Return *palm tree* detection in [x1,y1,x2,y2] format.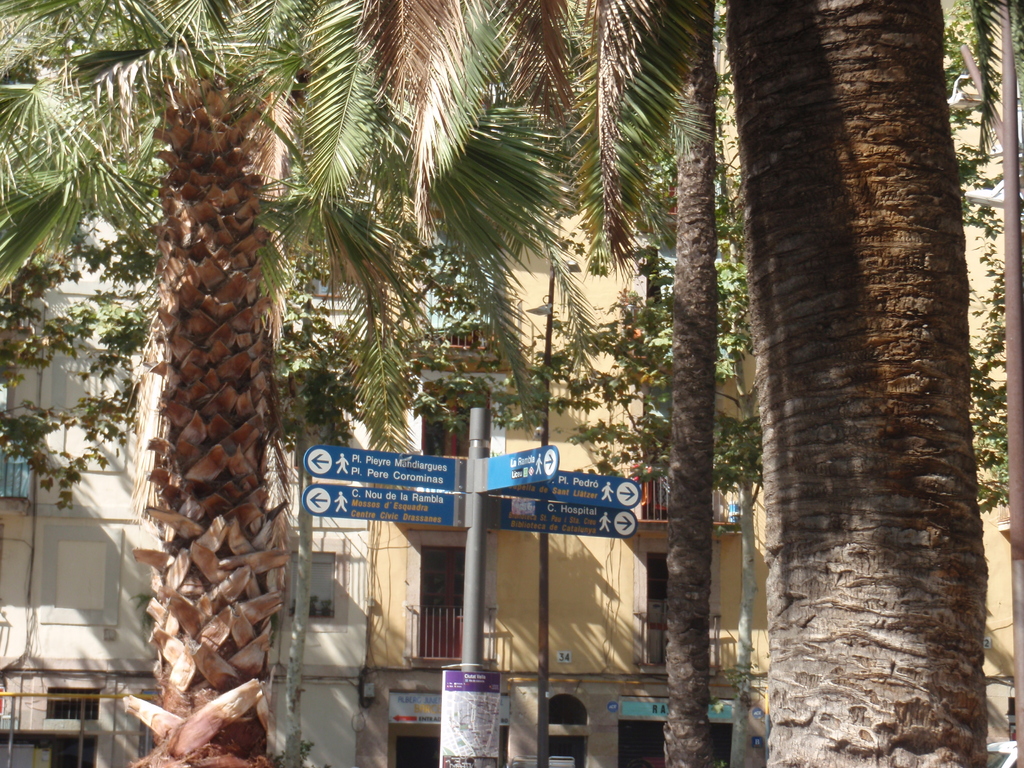
[0,0,585,767].
